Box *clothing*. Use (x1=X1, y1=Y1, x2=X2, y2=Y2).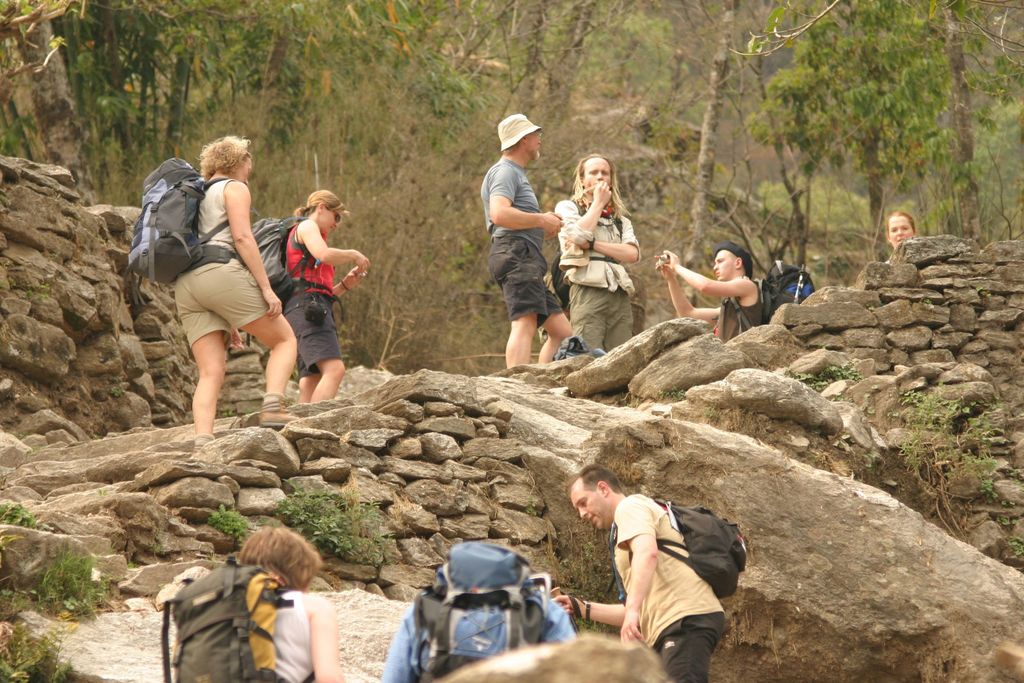
(x1=580, y1=489, x2=747, y2=656).
